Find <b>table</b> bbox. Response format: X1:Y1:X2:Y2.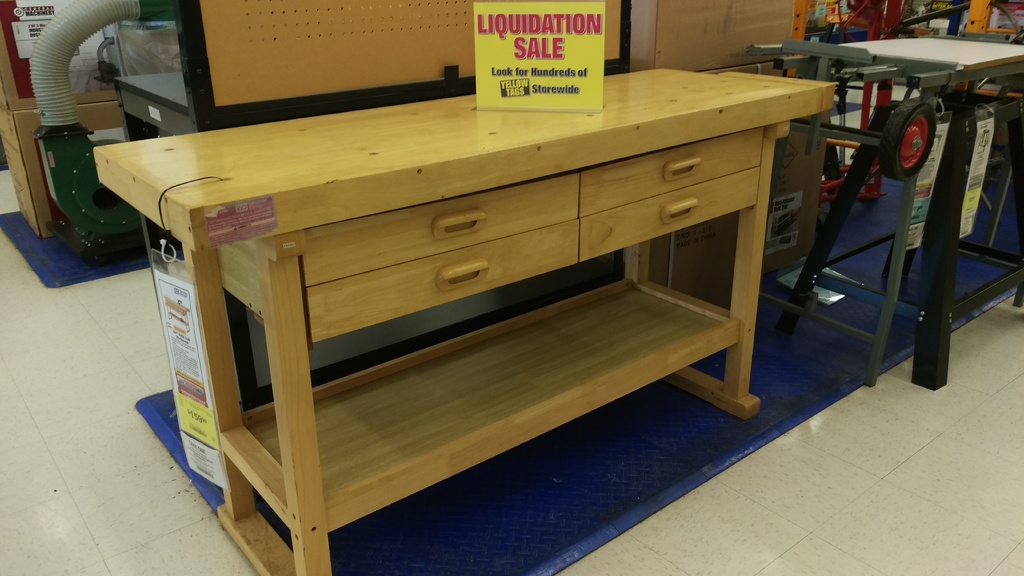
120:63:788:571.
